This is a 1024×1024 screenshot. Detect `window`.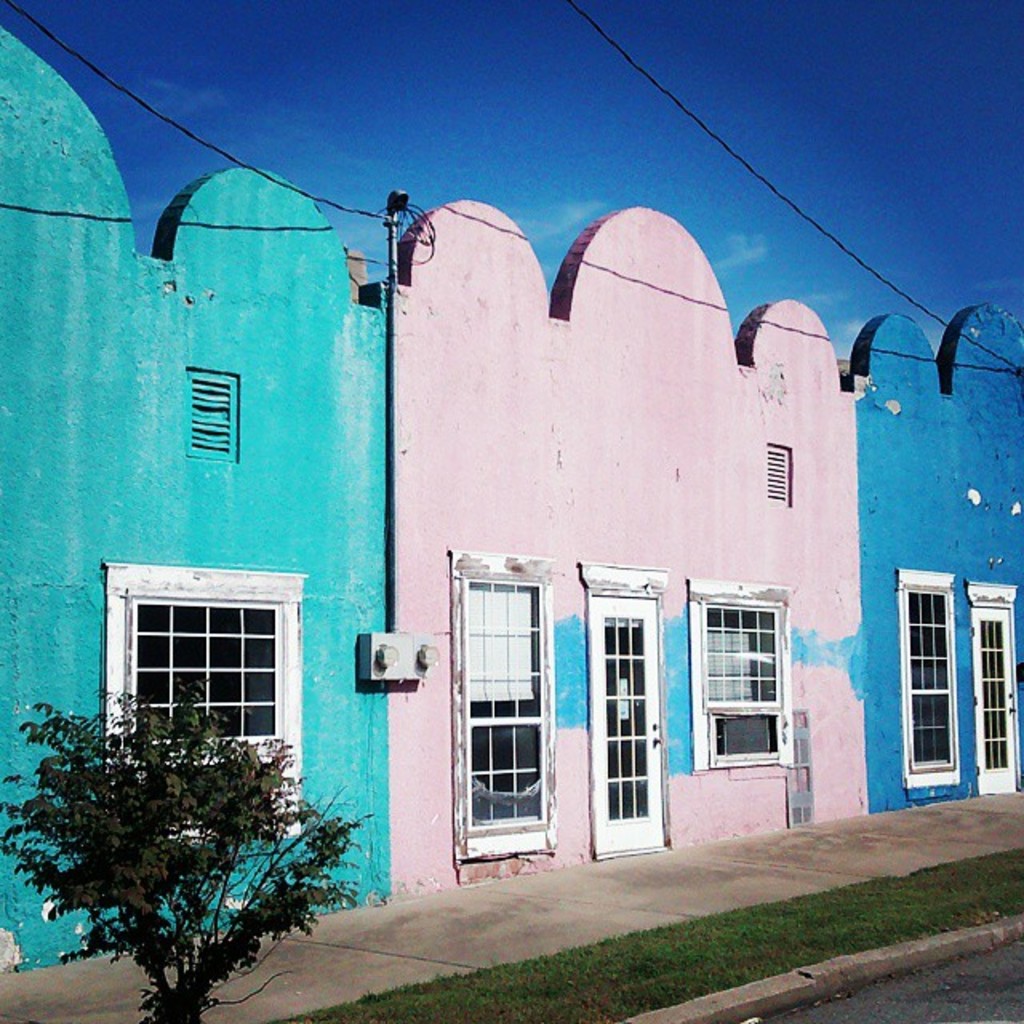
x1=182, y1=370, x2=240, y2=475.
